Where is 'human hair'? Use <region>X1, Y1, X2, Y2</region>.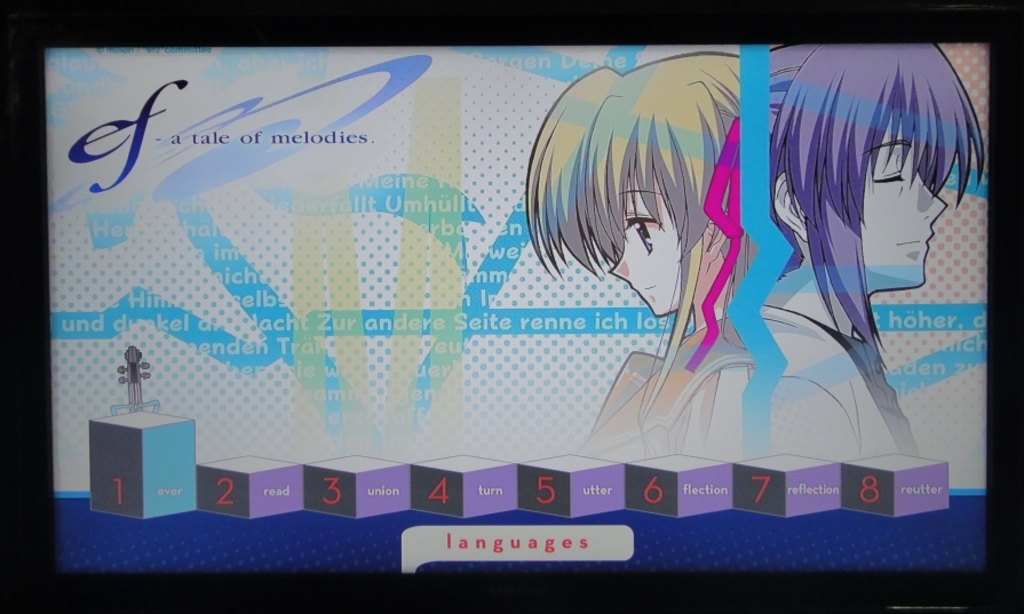
<region>770, 45, 991, 356</region>.
